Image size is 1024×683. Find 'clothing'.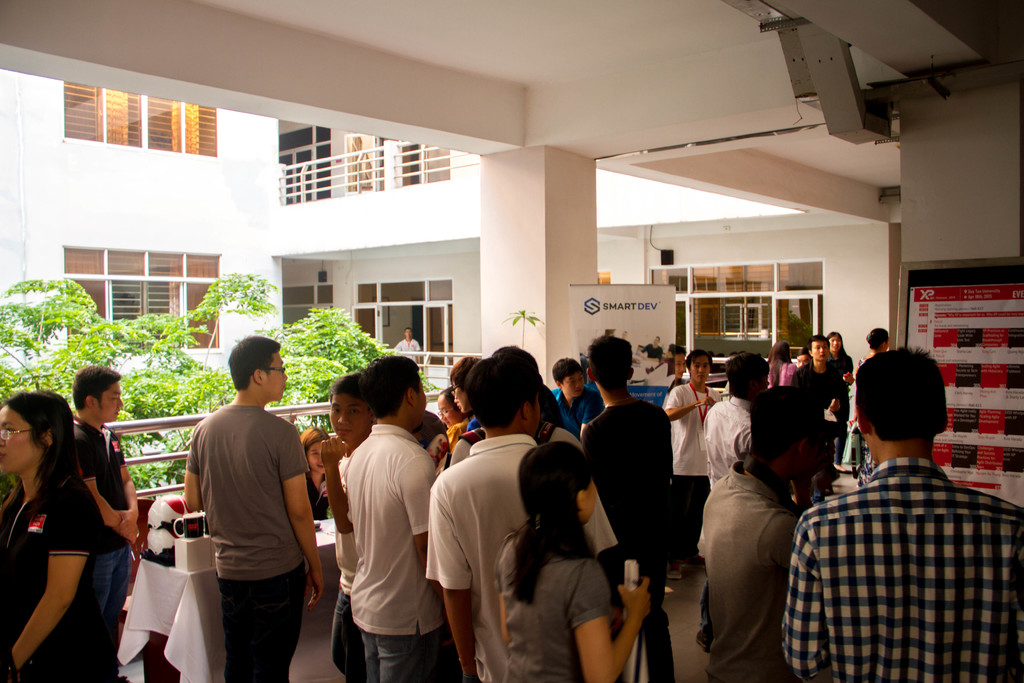
<box>670,385,734,550</box>.
